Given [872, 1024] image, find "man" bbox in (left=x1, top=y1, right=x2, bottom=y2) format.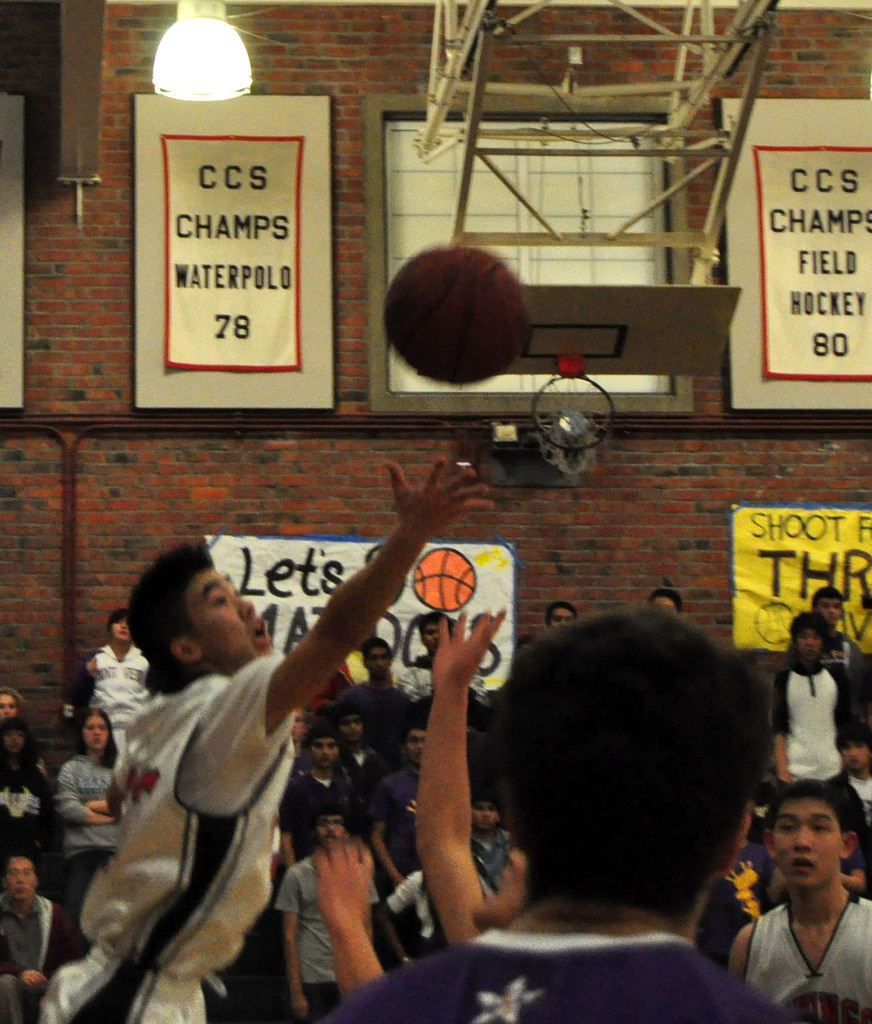
(left=79, top=596, right=166, bottom=748).
